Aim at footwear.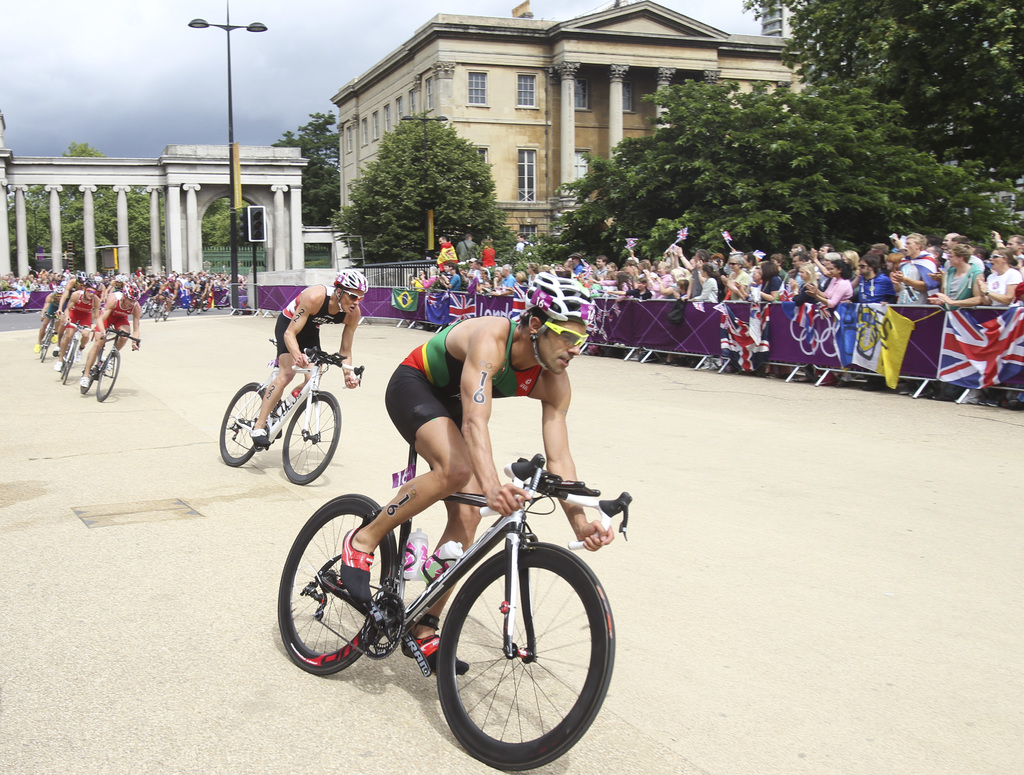
Aimed at {"x1": 248, "y1": 429, "x2": 269, "y2": 447}.
